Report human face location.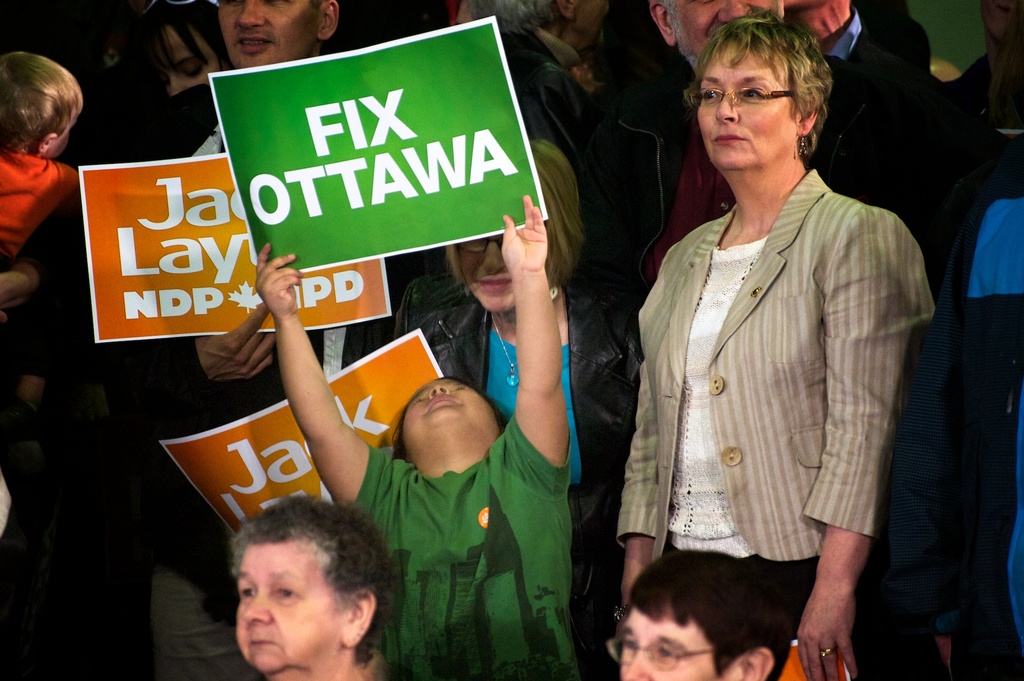
Report: rect(609, 609, 719, 680).
